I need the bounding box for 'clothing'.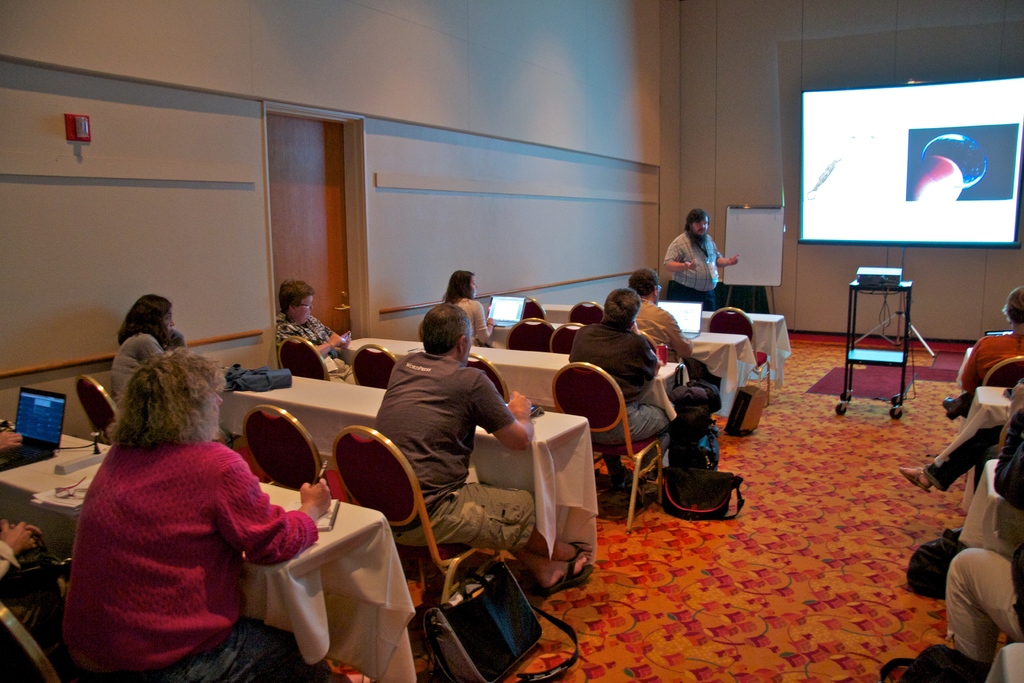
Here it is: box(633, 297, 692, 364).
